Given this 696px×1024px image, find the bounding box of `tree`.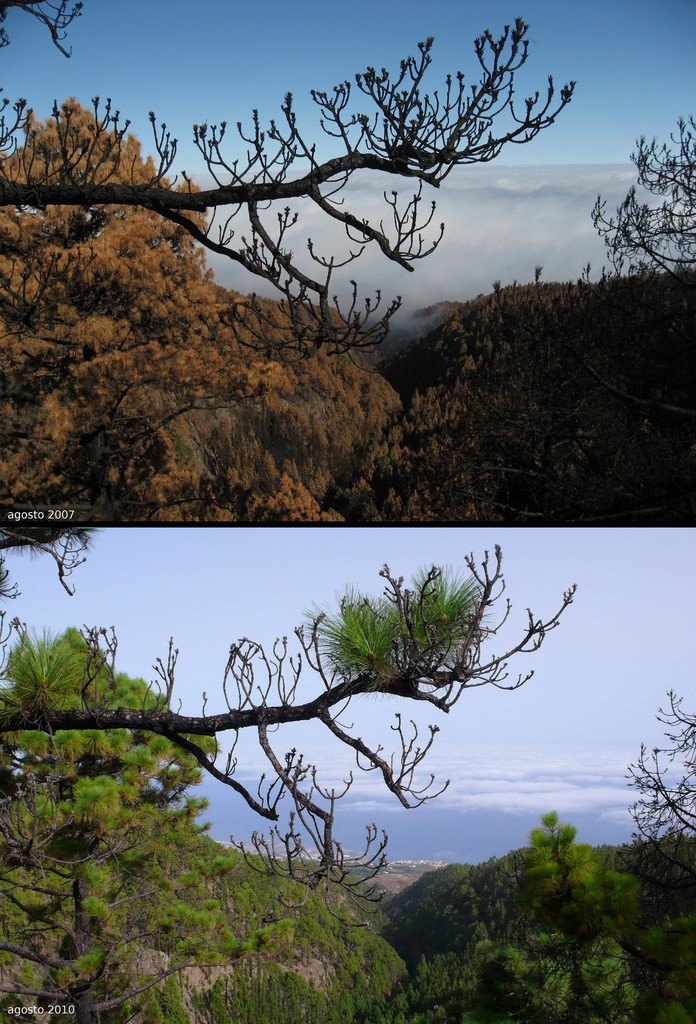
Rect(0, 96, 365, 523).
